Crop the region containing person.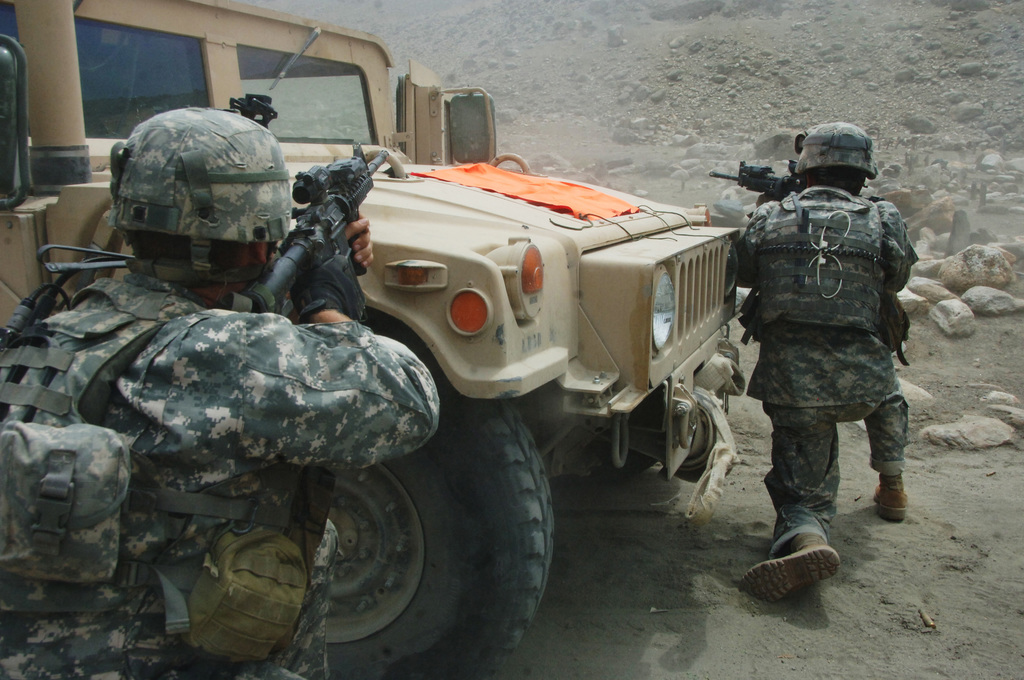
Crop region: locate(743, 124, 911, 601).
